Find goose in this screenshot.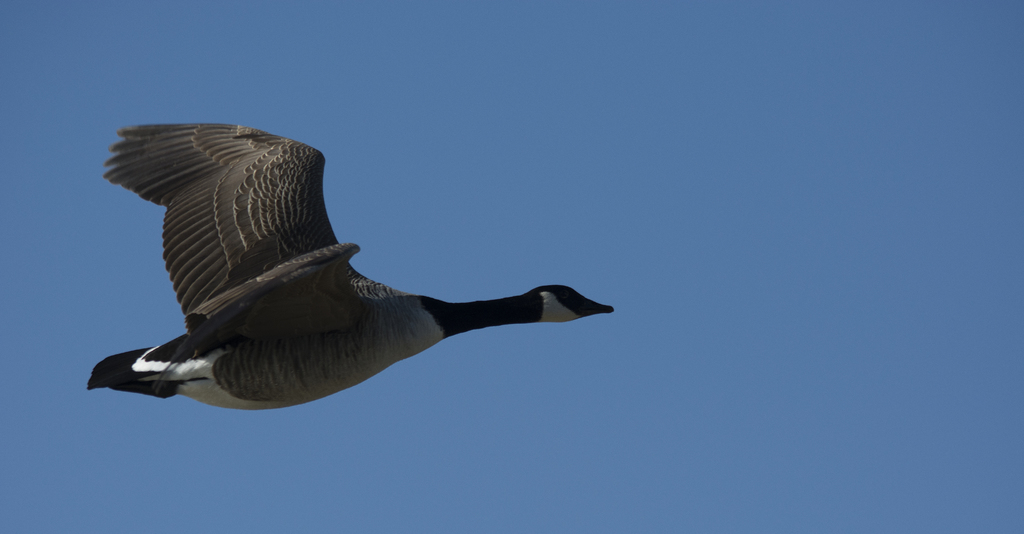
The bounding box for goose is <region>89, 123, 615, 412</region>.
